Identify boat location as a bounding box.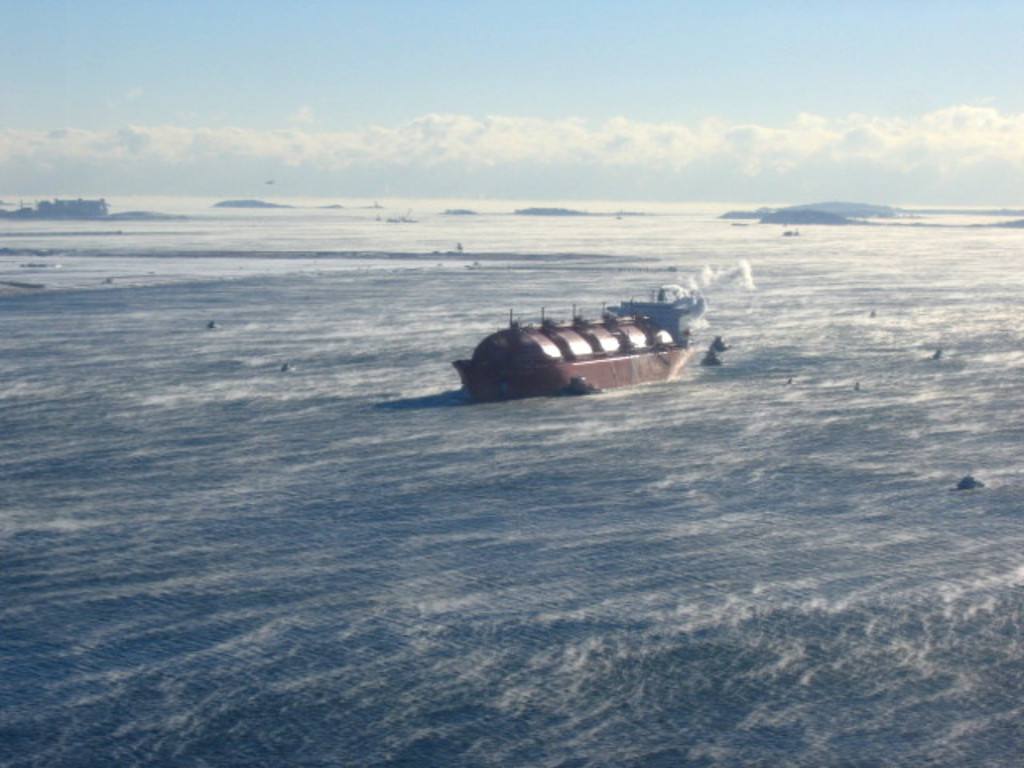
<bbox>426, 272, 712, 398</bbox>.
